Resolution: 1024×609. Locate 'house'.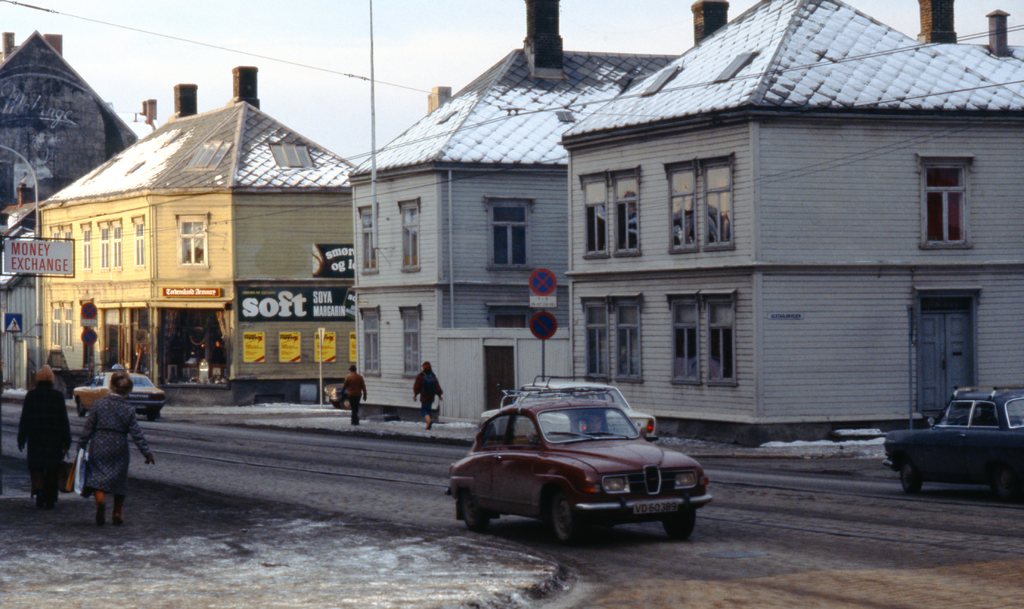
region(0, 24, 134, 398).
